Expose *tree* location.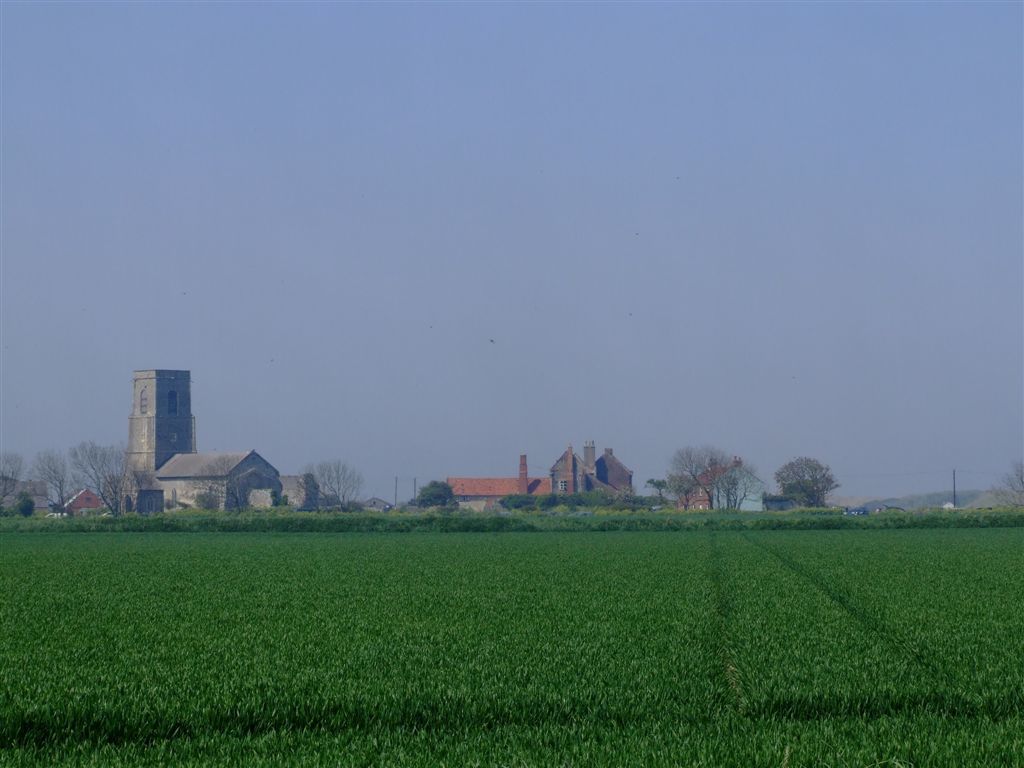
Exposed at box(194, 451, 267, 515).
